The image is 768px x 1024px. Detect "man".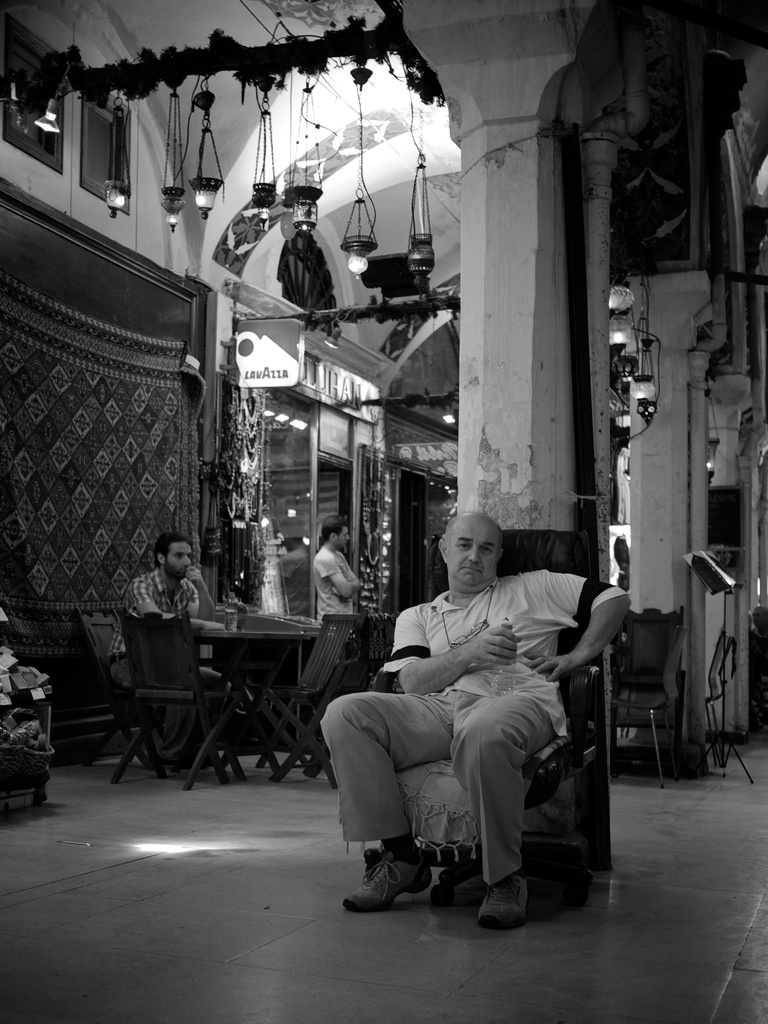
Detection: bbox(104, 520, 215, 767).
